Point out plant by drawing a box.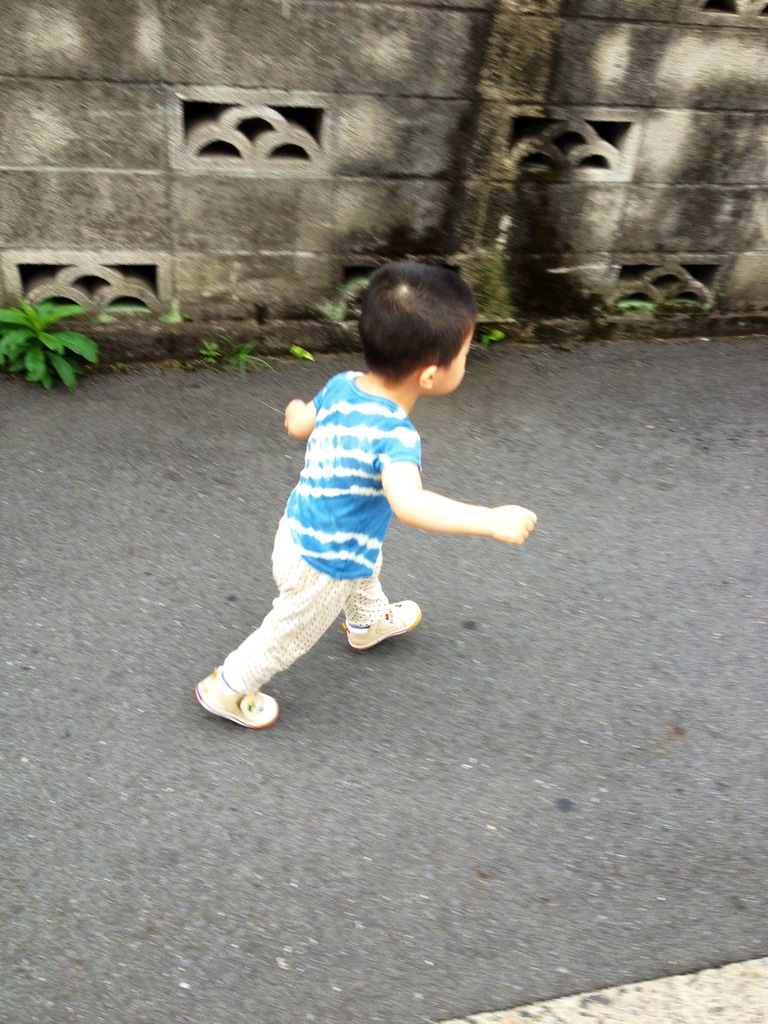
<box>196,331,222,359</box>.
